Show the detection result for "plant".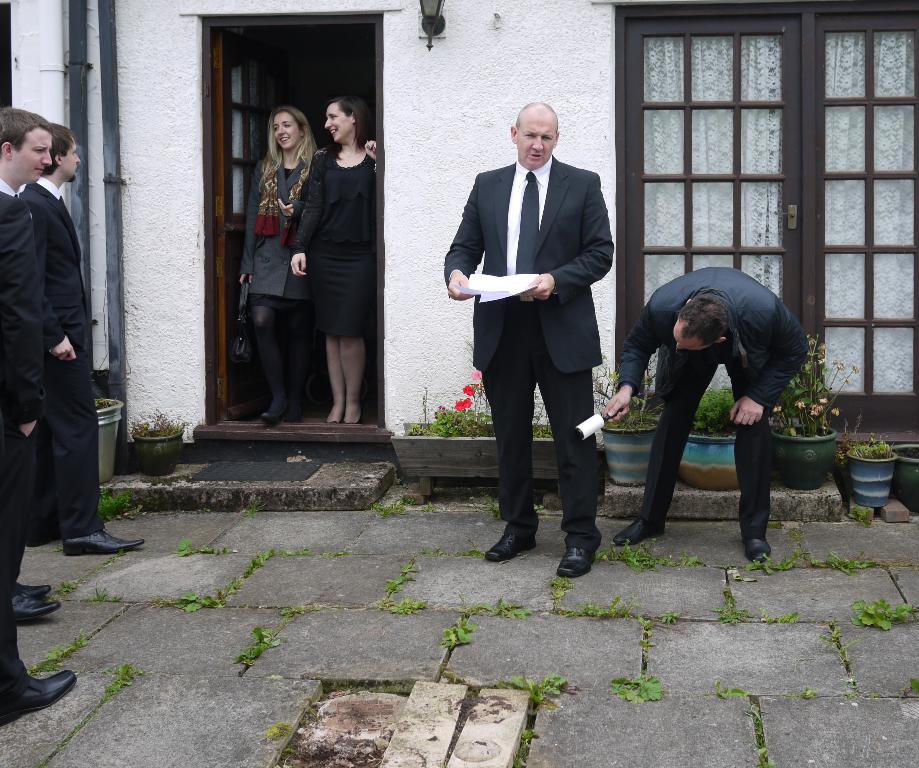
(left=99, top=489, right=137, bottom=520).
